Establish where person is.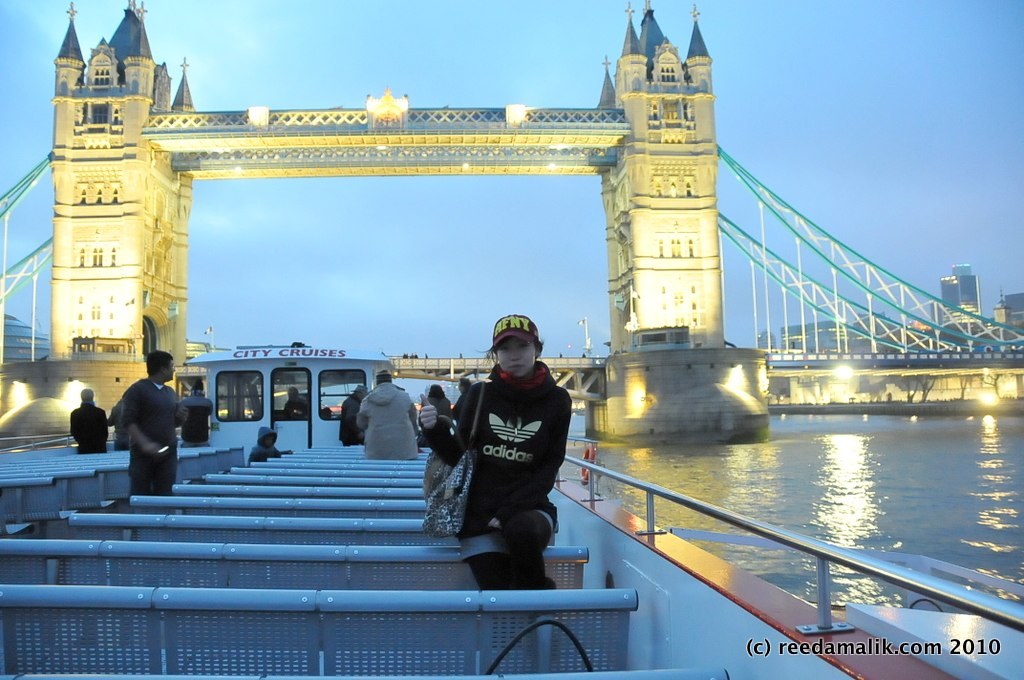
Established at locate(422, 383, 449, 446).
